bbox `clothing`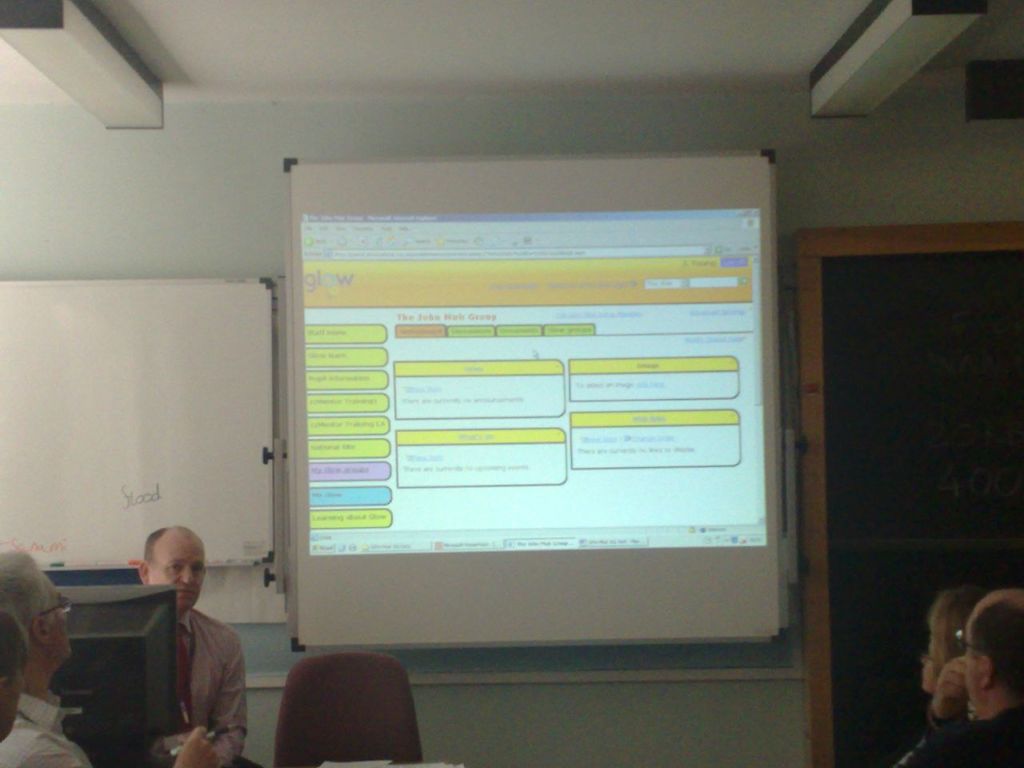
<box>902,716,1023,767</box>
